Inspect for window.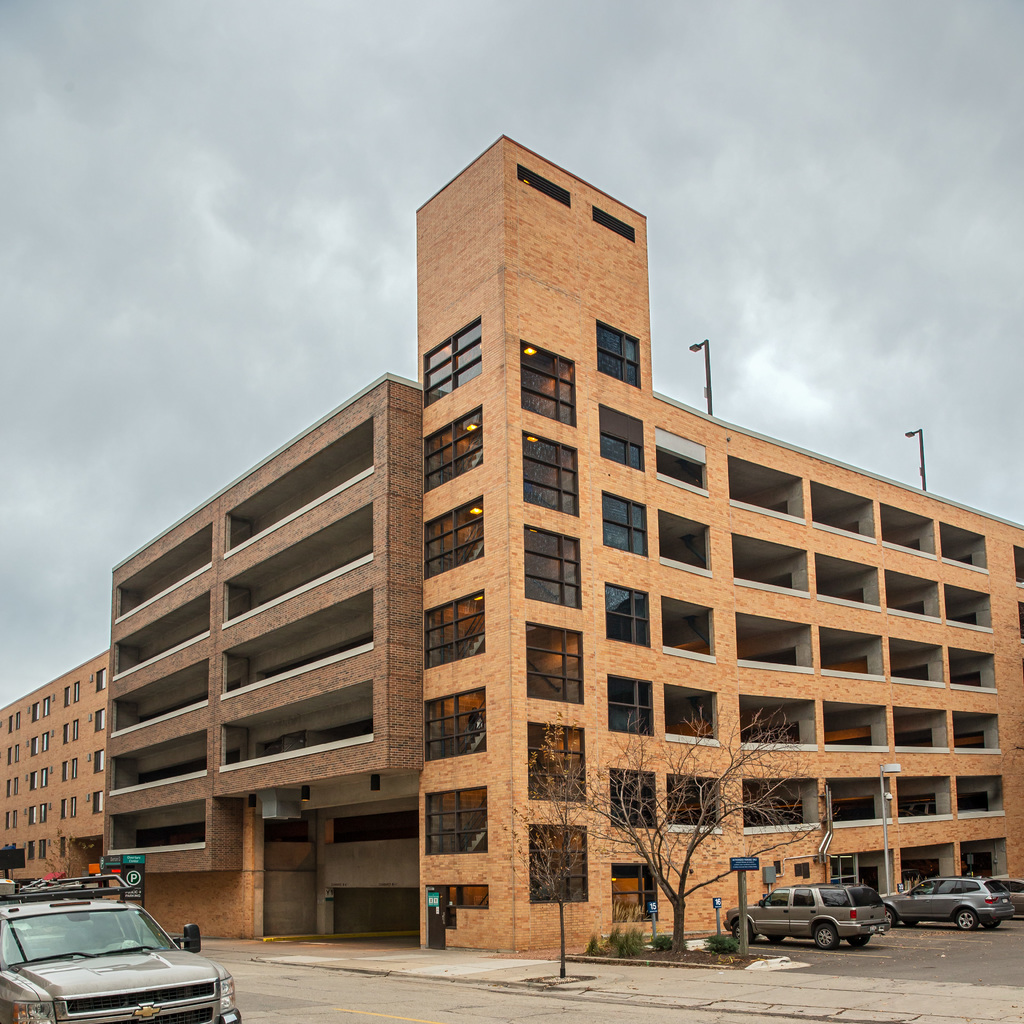
Inspection: locate(447, 886, 490, 921).
